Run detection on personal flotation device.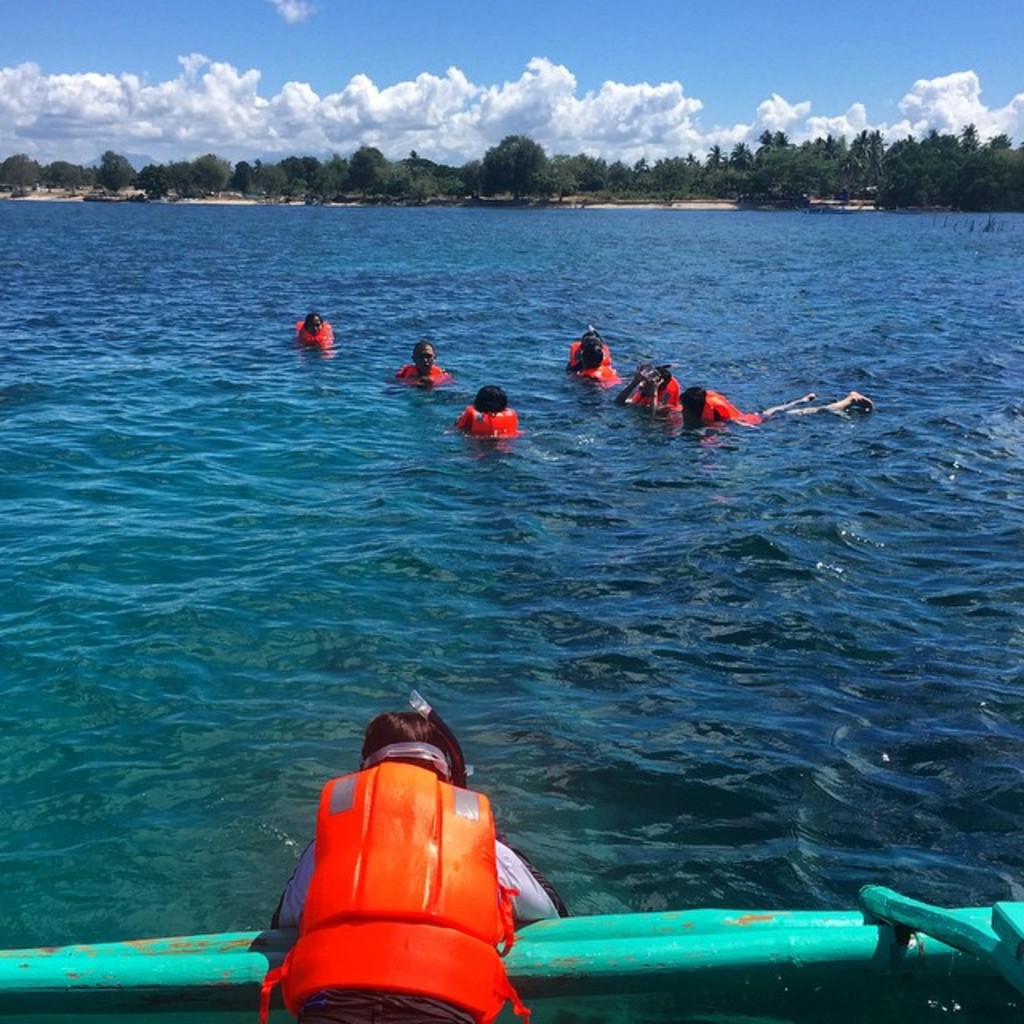
Result: left=584, top=363, right=627, bottom=386.
